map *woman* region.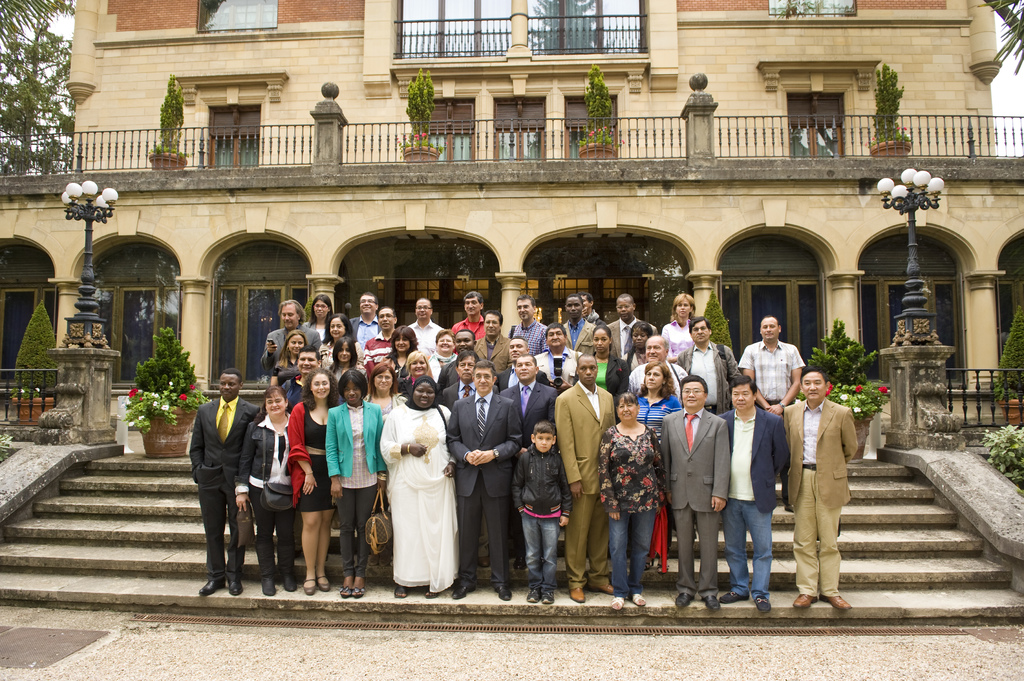
Mapped to <region>630, 358, 682, 558</region>.
